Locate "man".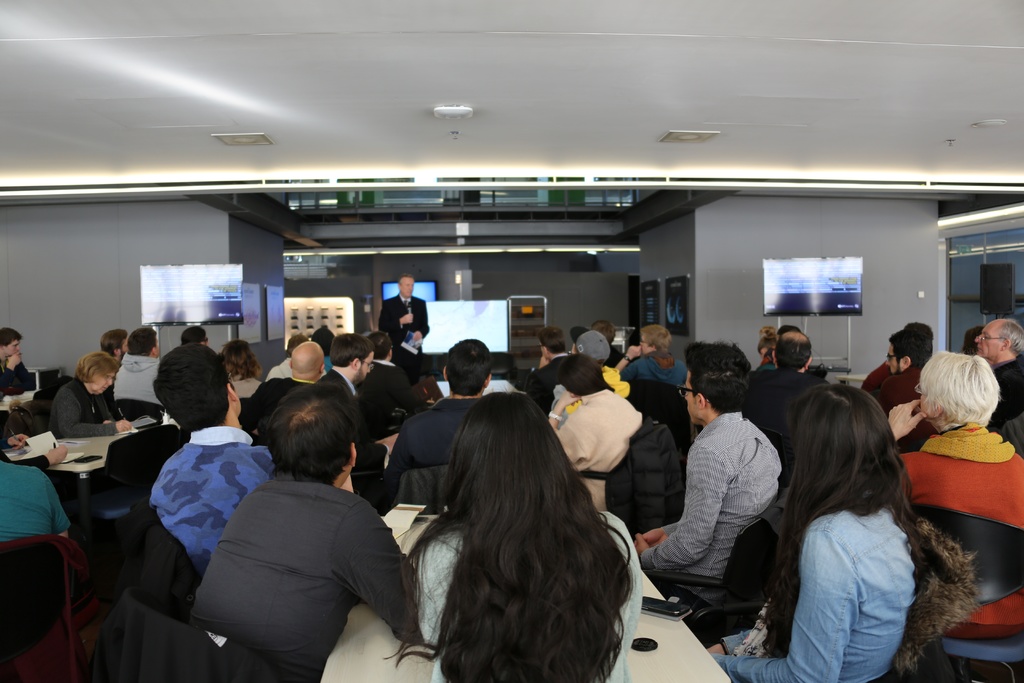
Bounding box: bbox=(856, 315, 945, 398).
